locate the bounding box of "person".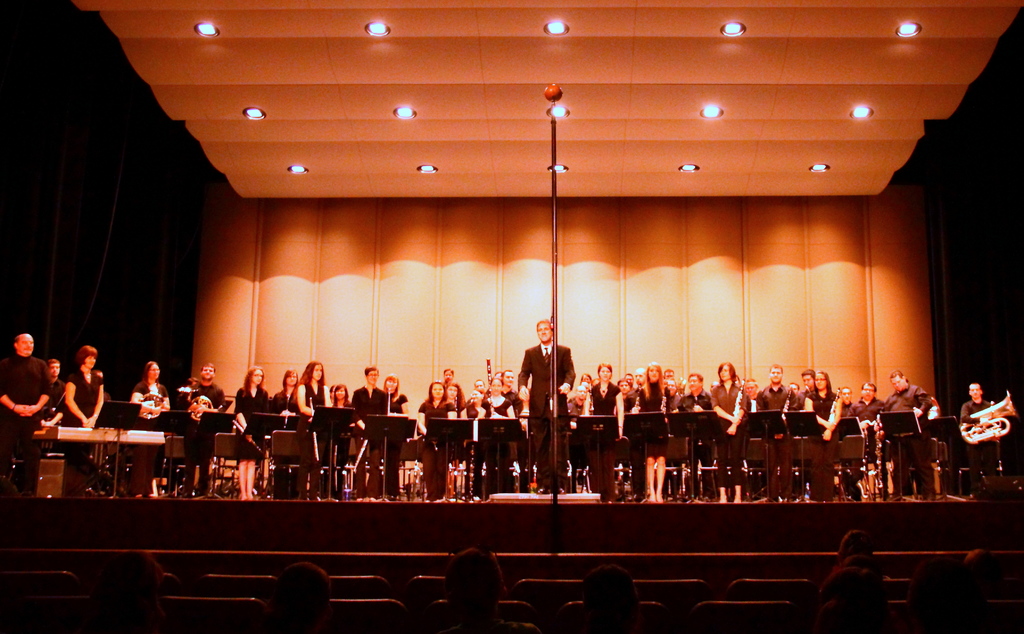
Bounding box: [956, 370, 1012, 492].
